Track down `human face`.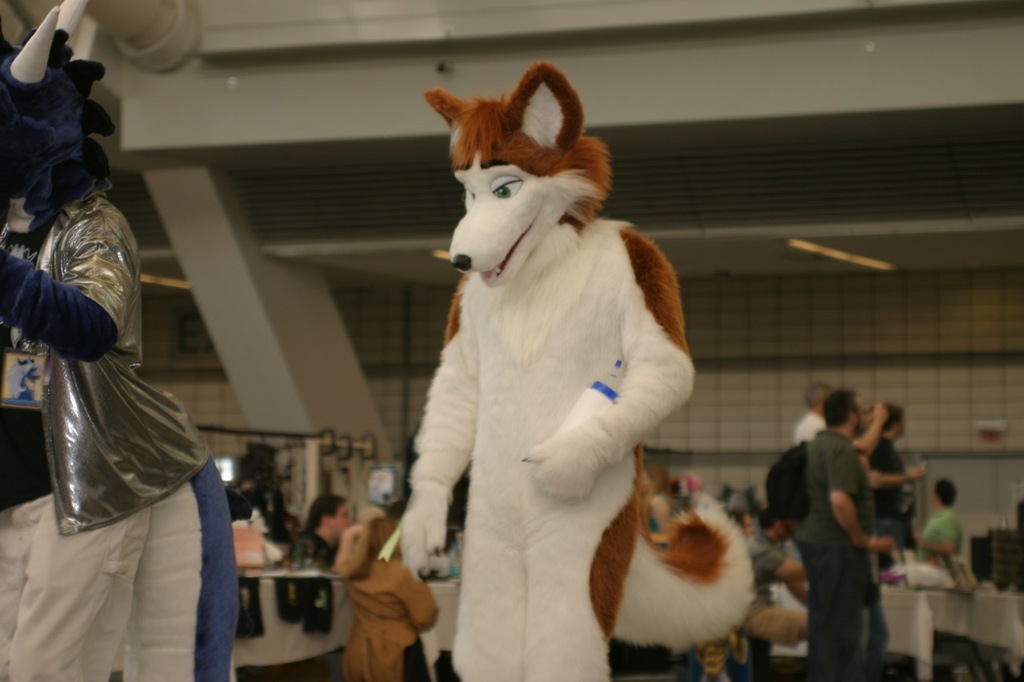
Tracked to locate(852, 397, 862, 434).
